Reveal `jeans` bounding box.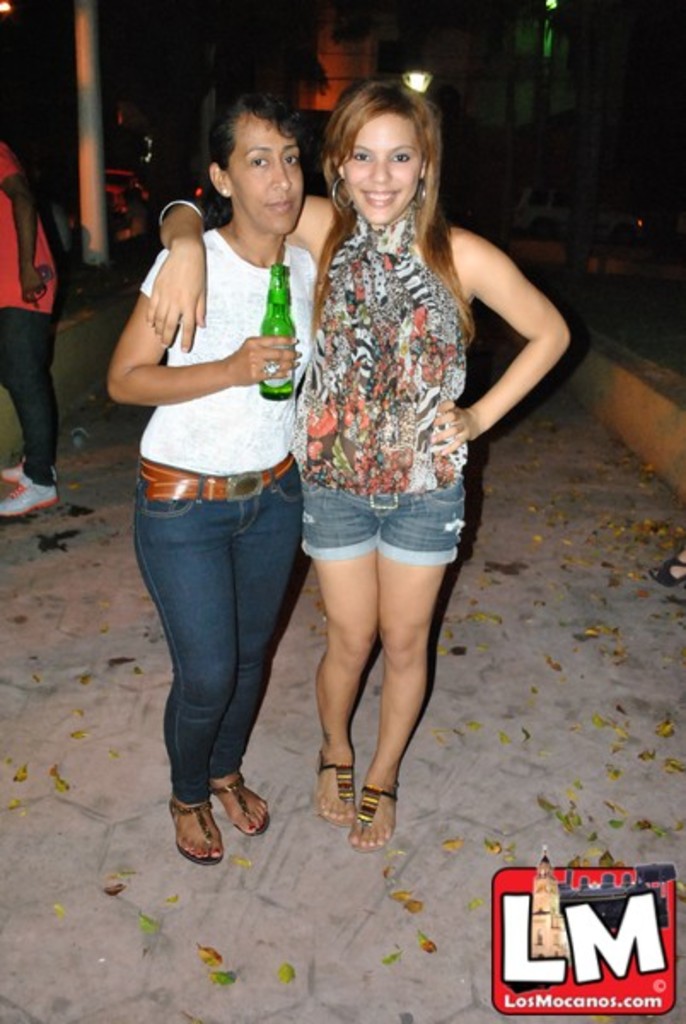
Revealed: box(7, 285, 56, 485).
